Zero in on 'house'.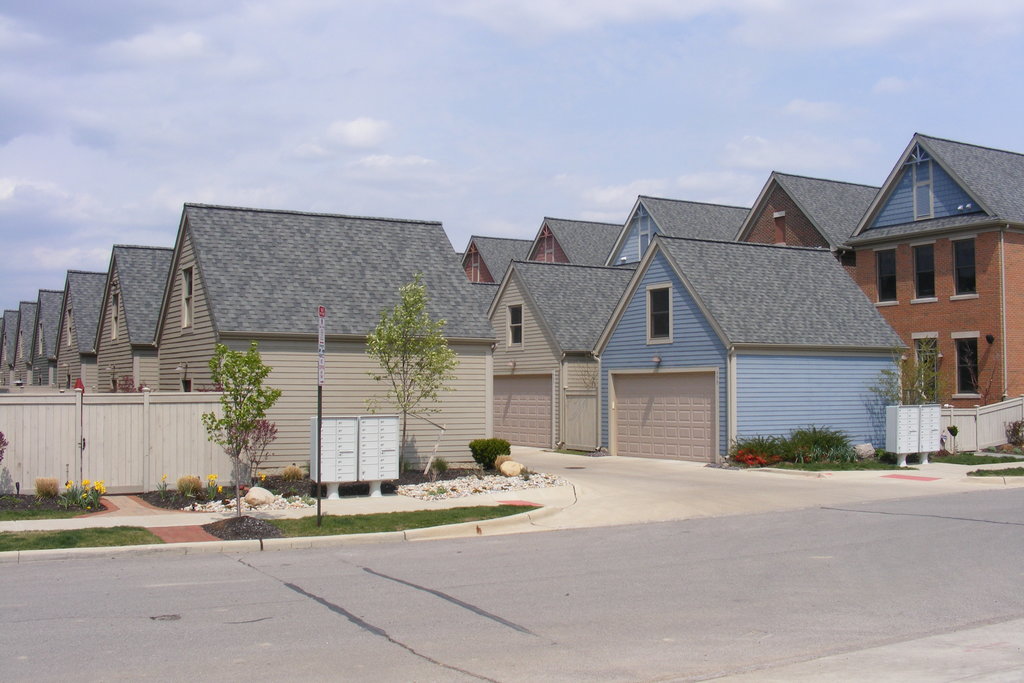
Zeroed in: left=591, top=234, right=915, bottom=470.
